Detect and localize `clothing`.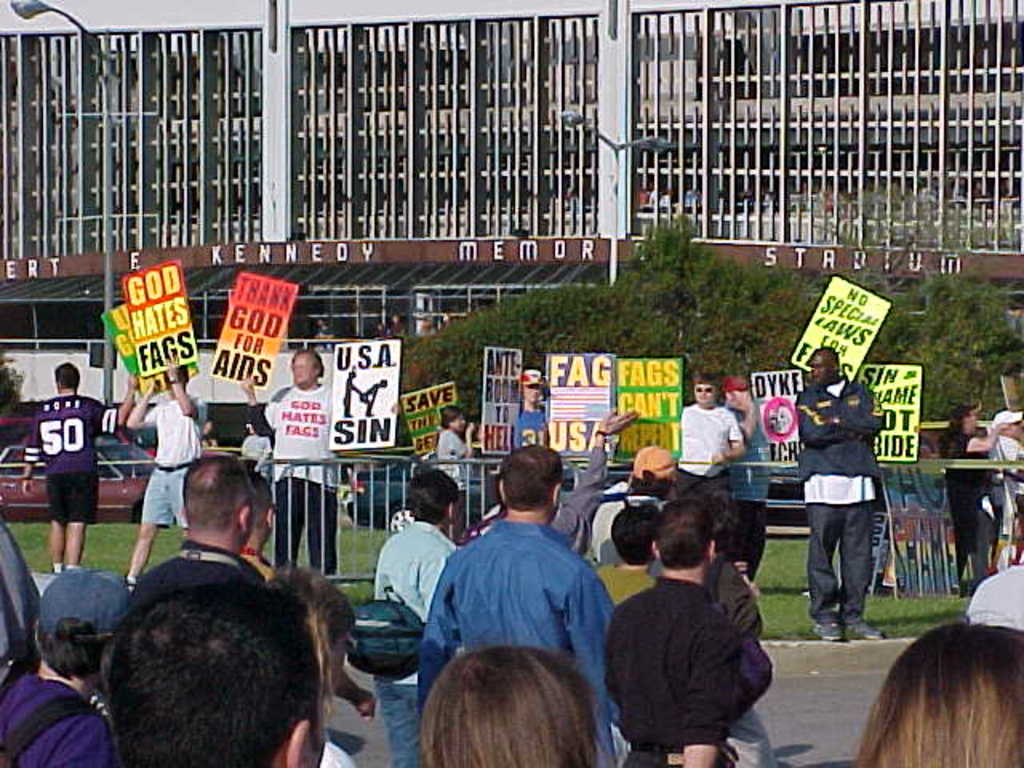
Localized at <box>677,405,744,493</box>.
